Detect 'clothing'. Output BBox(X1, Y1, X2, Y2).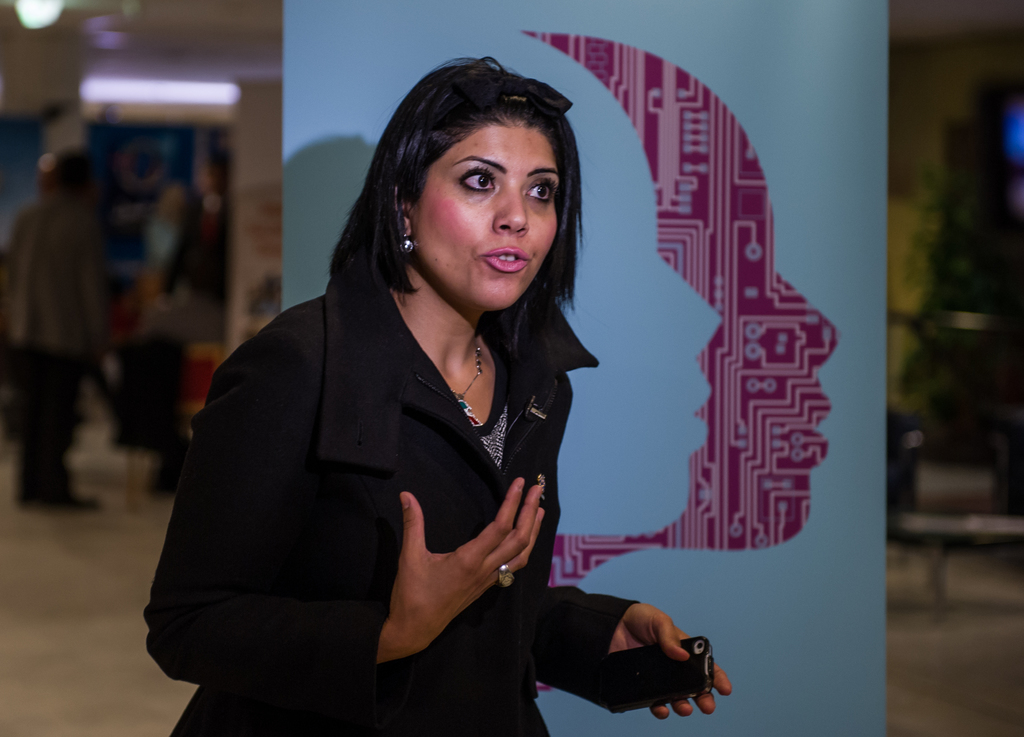
BBox(195, 195, 605, 718).
